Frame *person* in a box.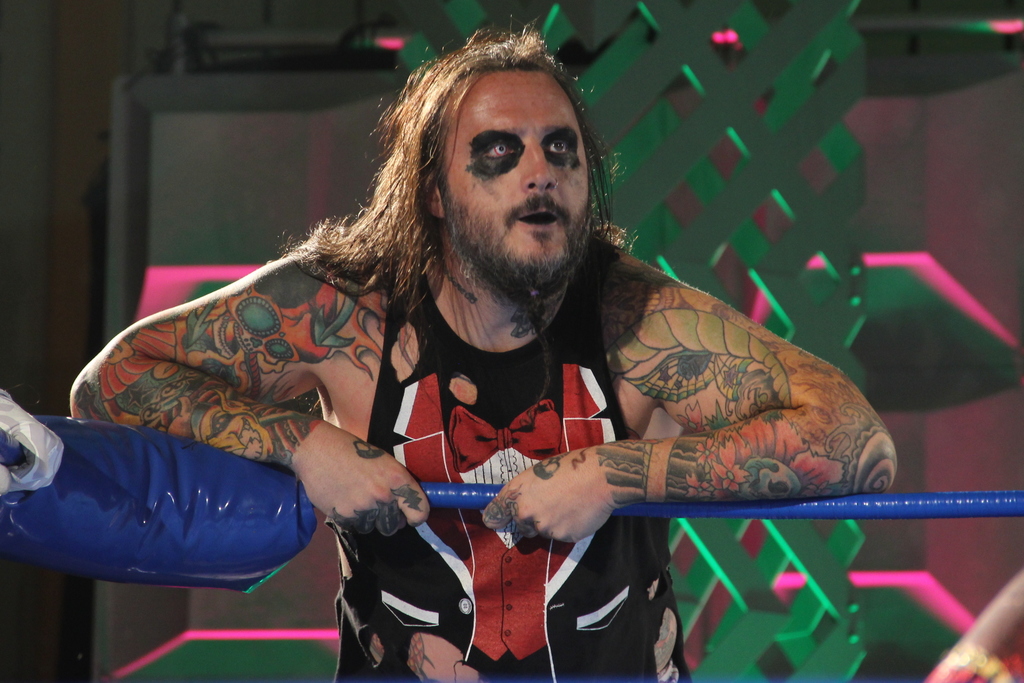
rect(165, 67, 865, 655).
